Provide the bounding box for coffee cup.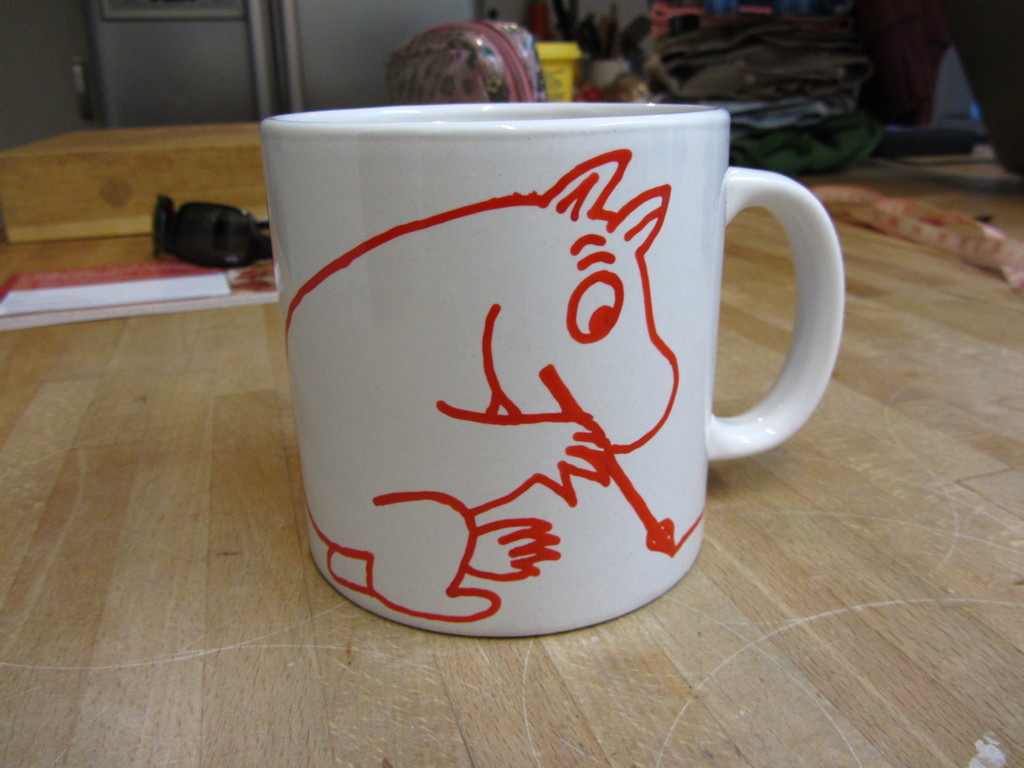
bbox=(260, 103, 845, 637).
